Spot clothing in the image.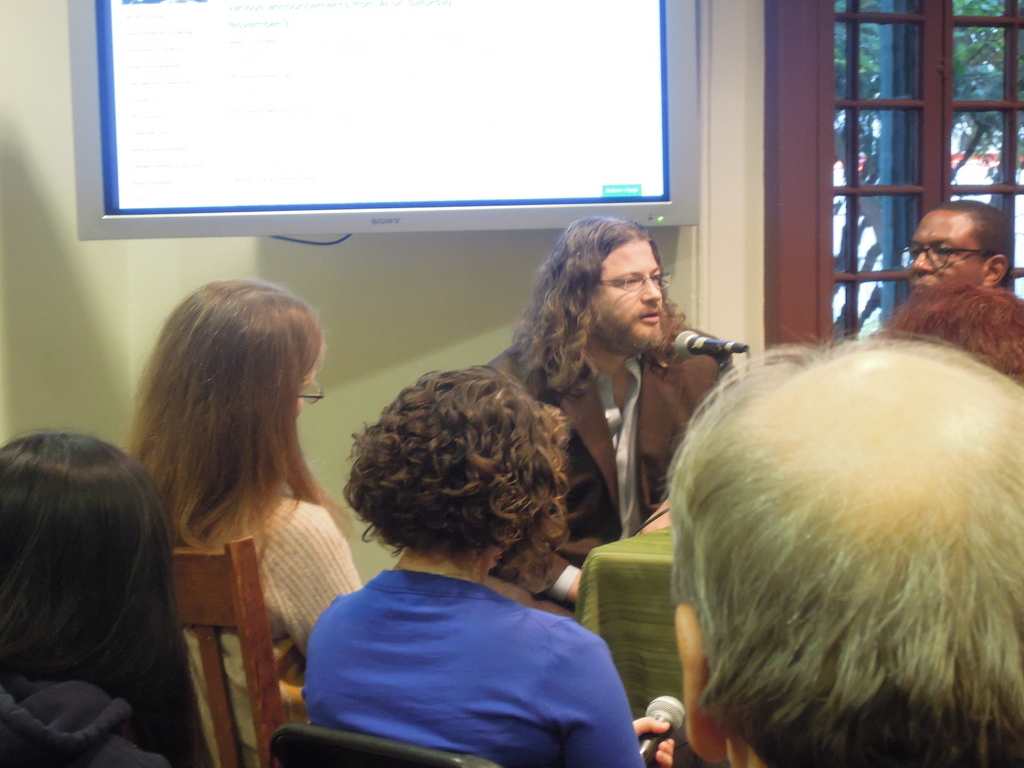
clothing found at (left=164, top=500, right=354, bottom=767).
